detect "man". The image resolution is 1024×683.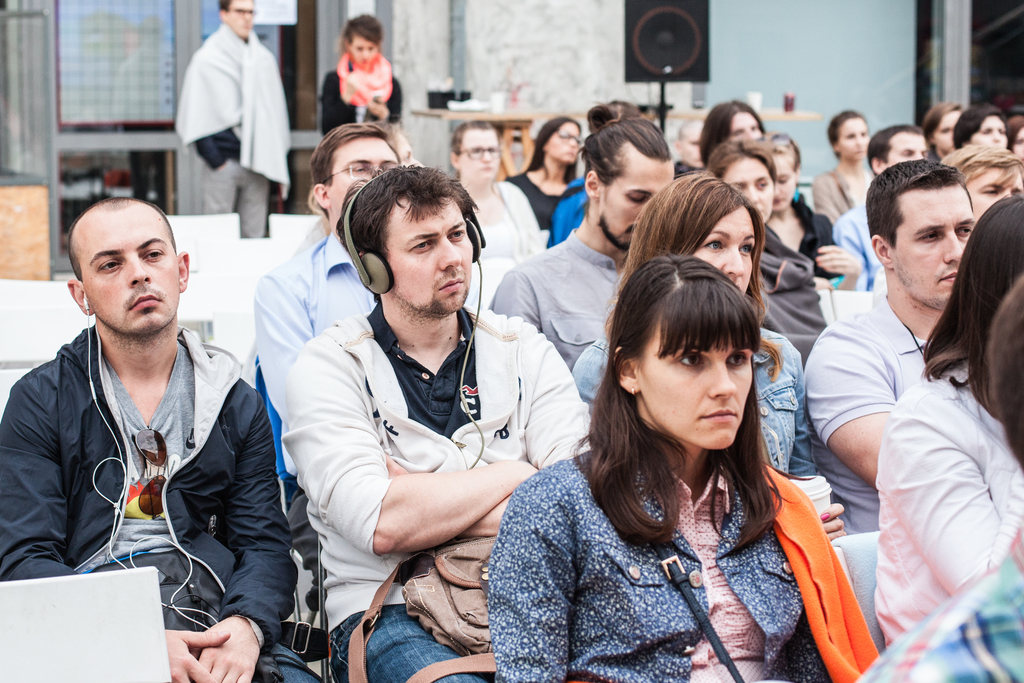
select_region(0, 192, 328, 682).
